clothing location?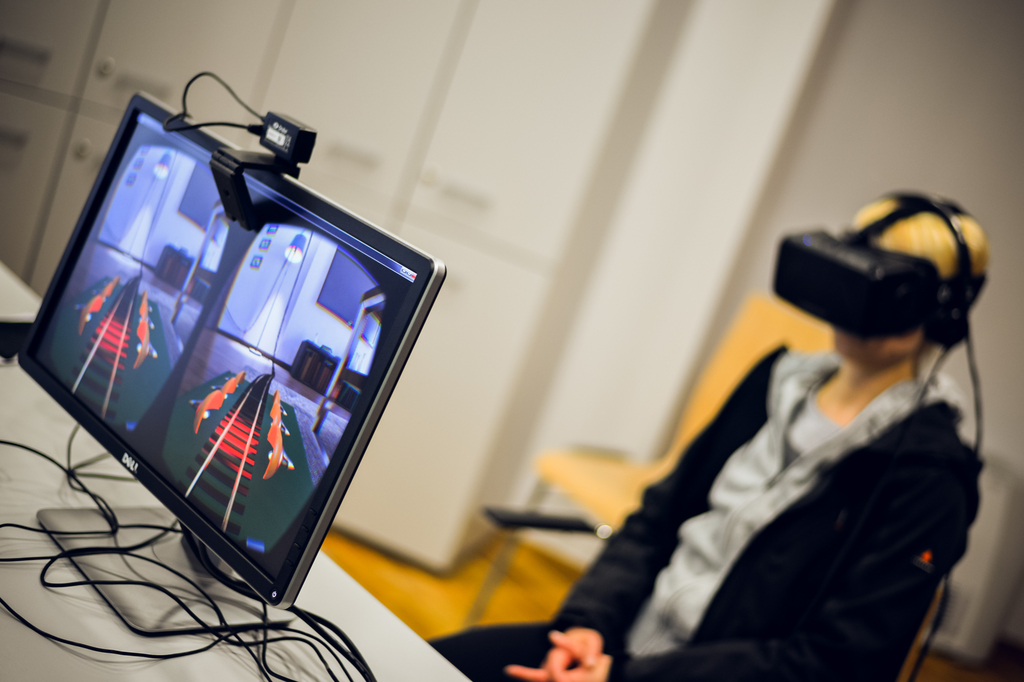
x1=549, y1=367, x2=983, y2=681
